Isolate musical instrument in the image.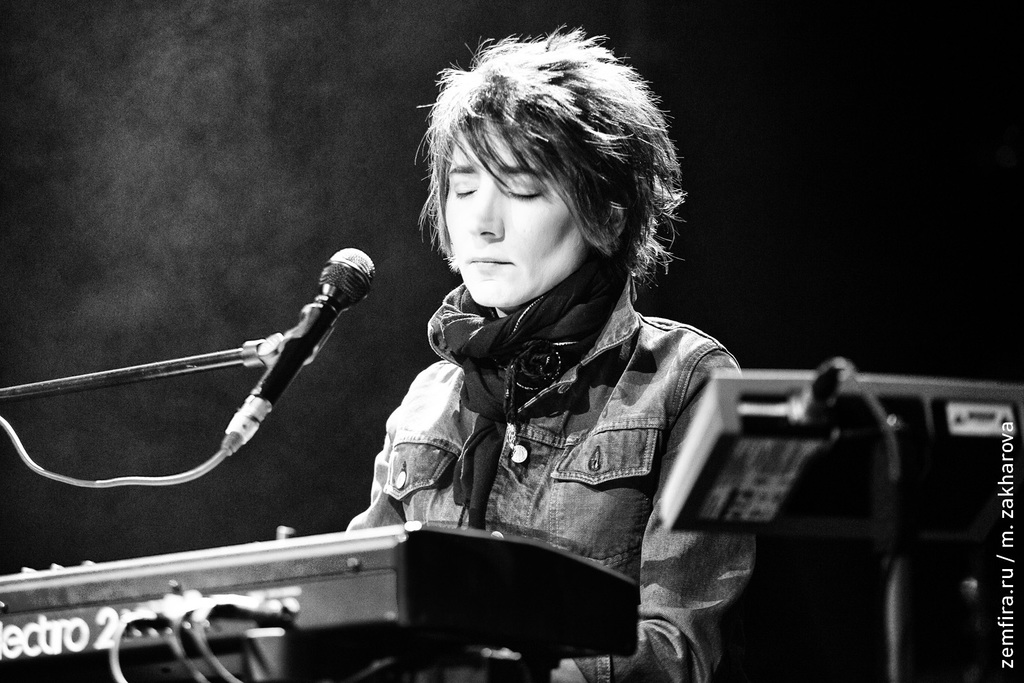
Isolated region: box(0, 504, 643, 682).
